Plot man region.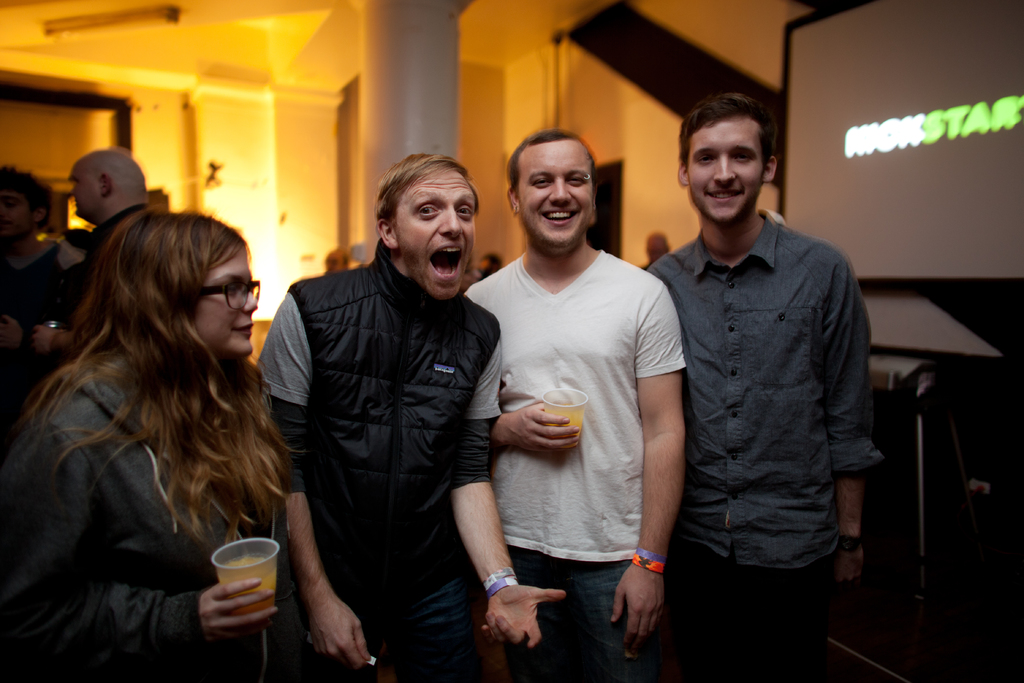
Plotted at select_region(253, 152, 566, 682).
